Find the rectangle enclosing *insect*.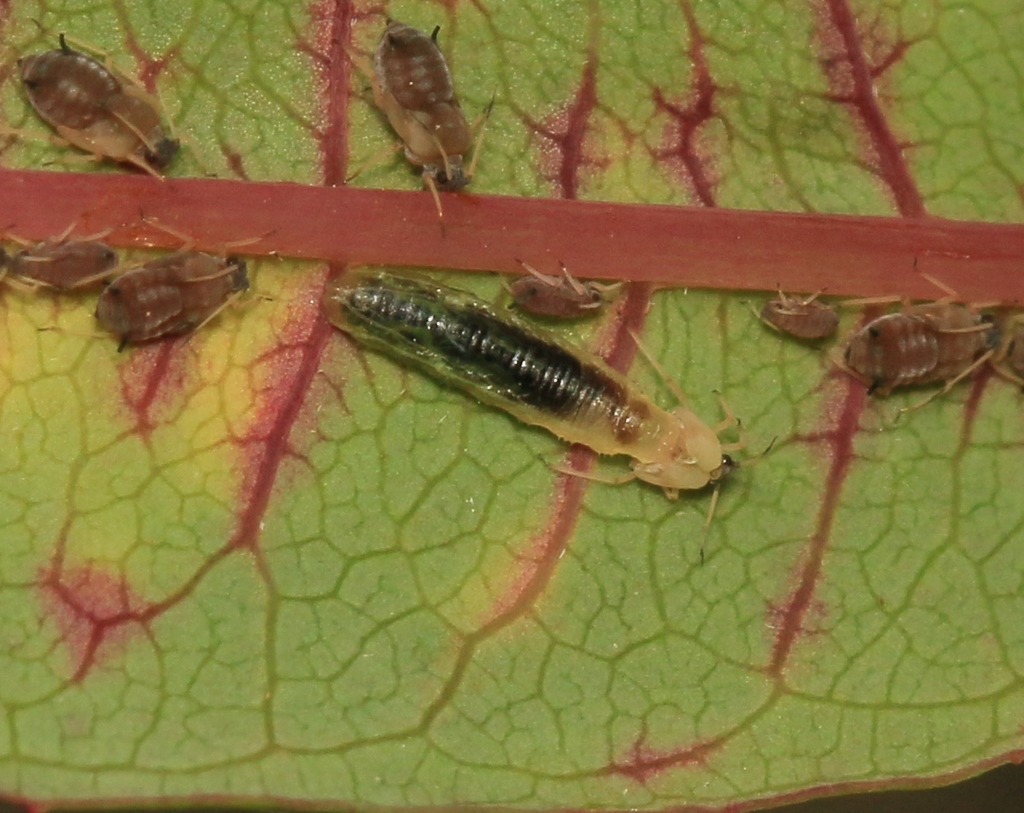
(740, 282, 838, 347).
